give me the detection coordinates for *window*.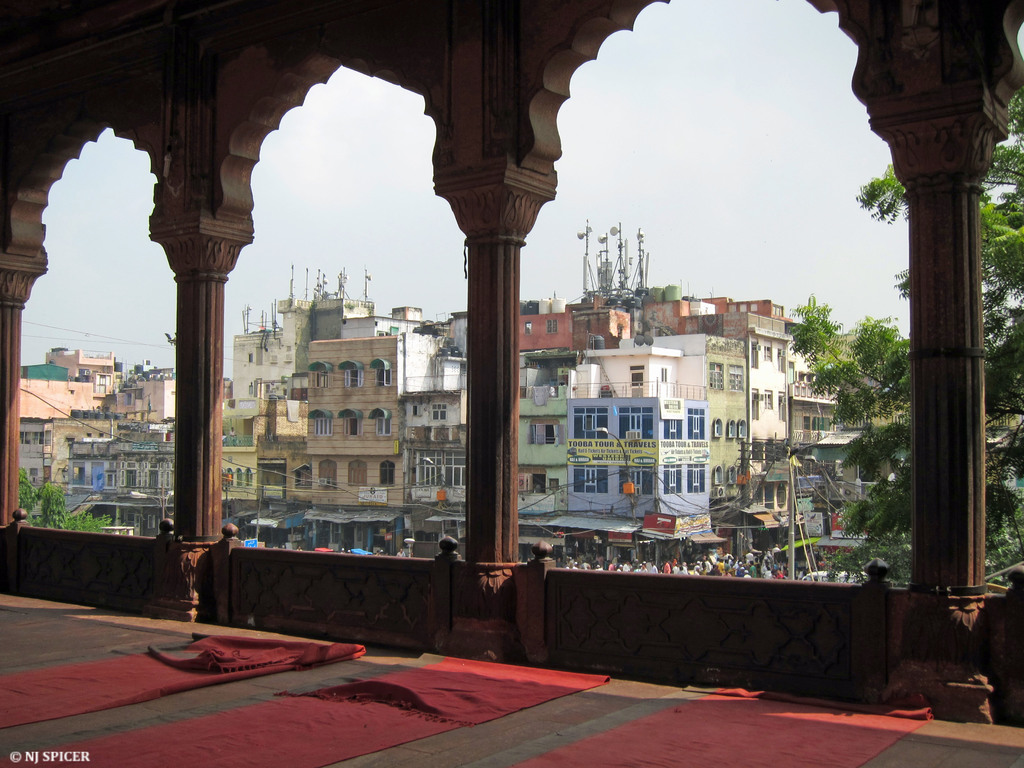
x1=716, y1=466, x2=725, y2=483.
